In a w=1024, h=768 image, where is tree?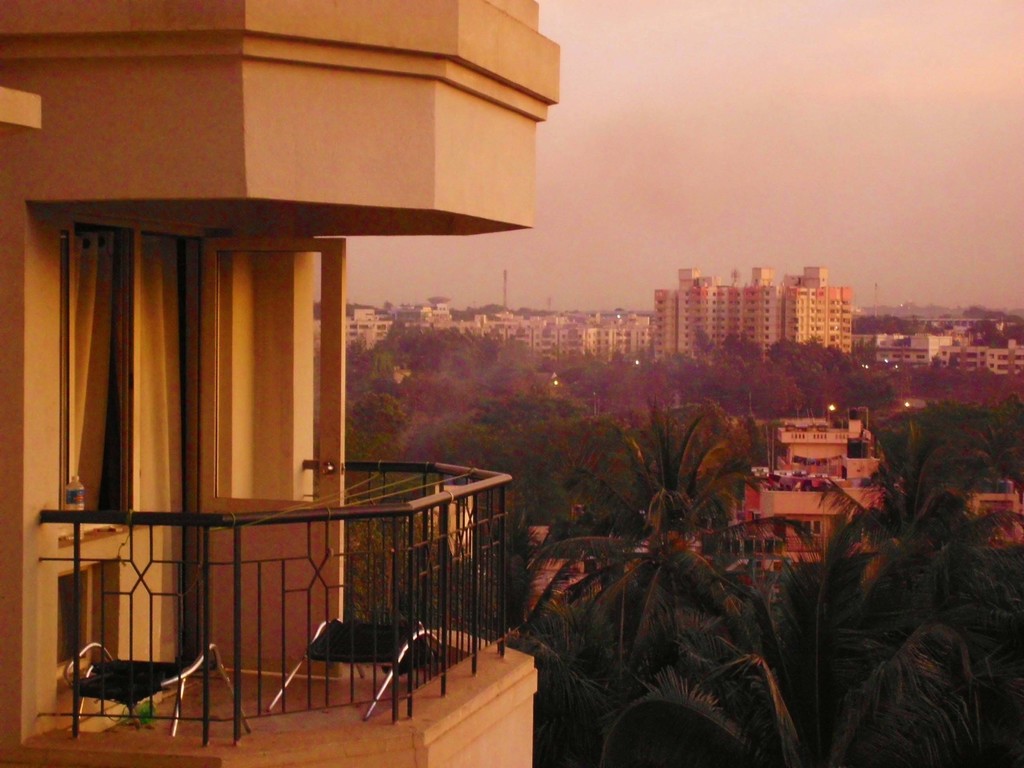
(525,415,760,672).
